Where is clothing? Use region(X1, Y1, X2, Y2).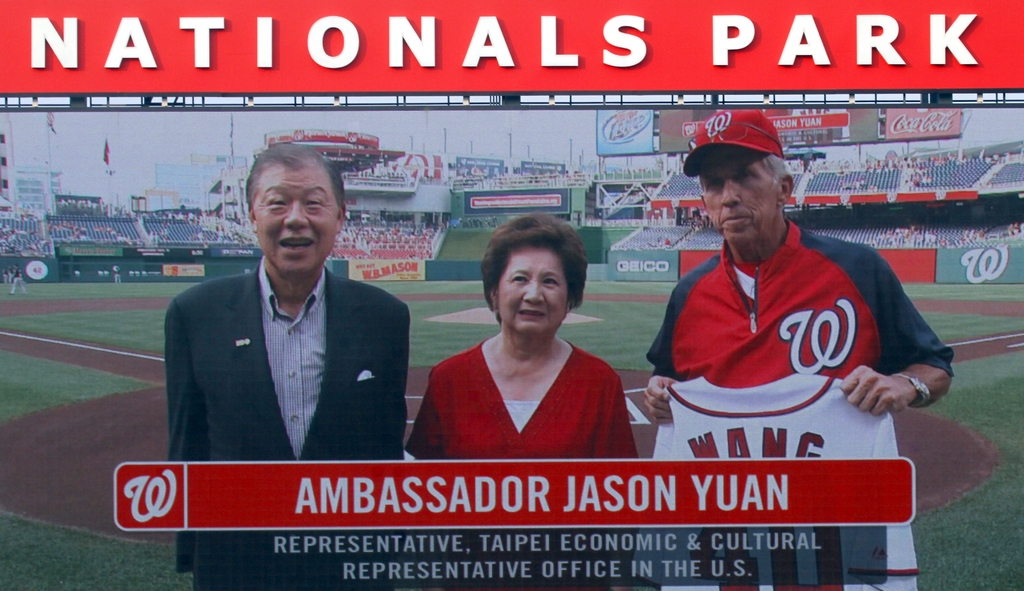
region(403, 337, 639, 461).
